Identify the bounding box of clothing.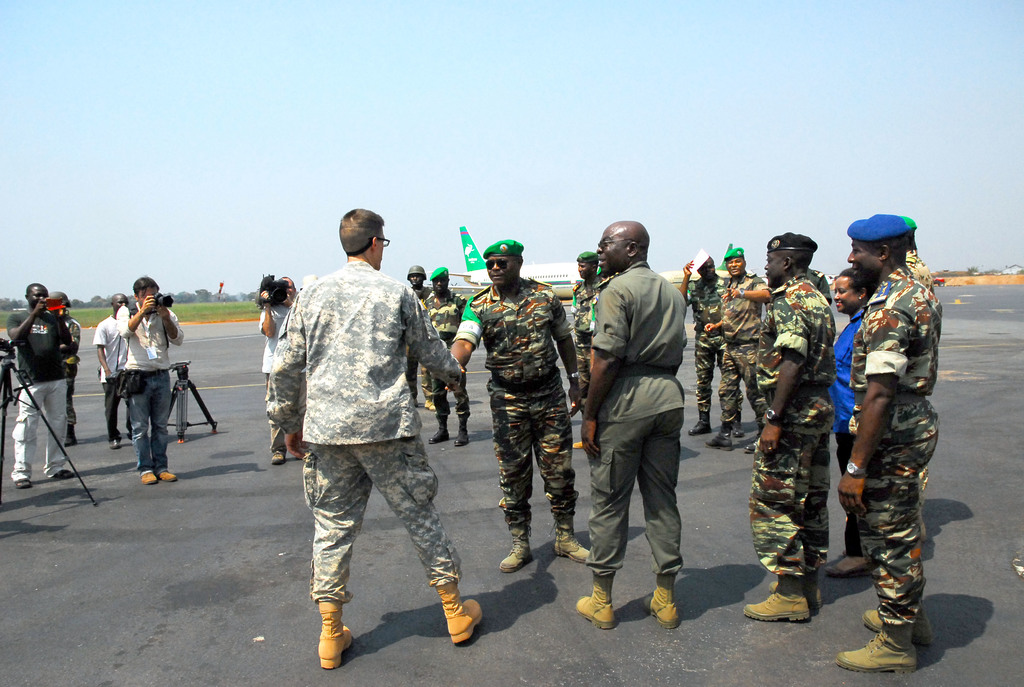
BBox(257, 304, 287, 447).
